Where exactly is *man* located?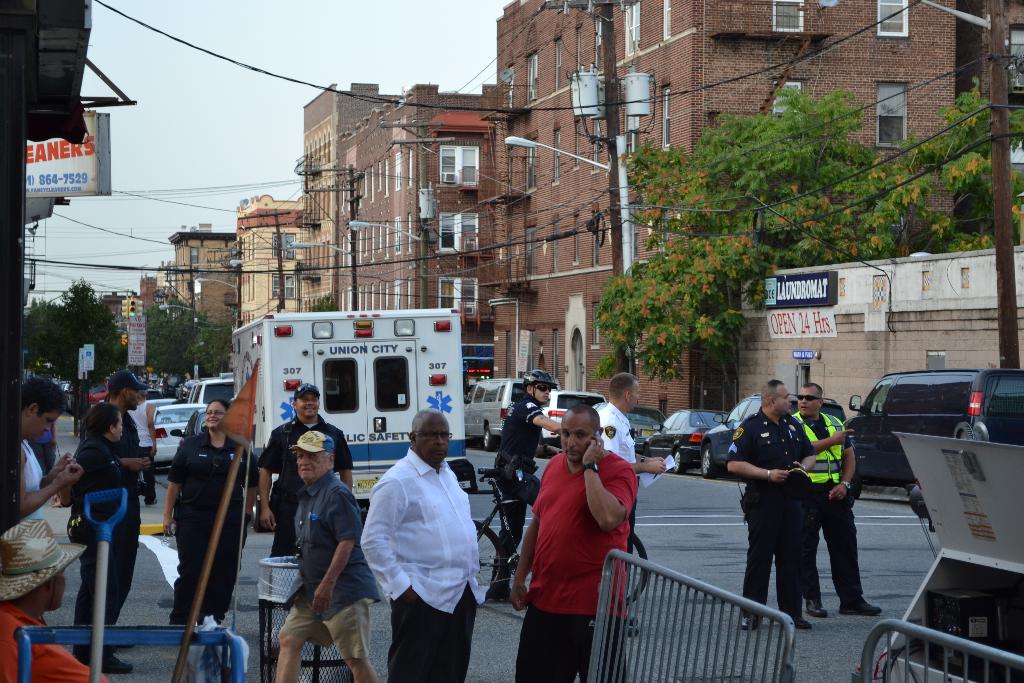
Its bounding box is <box>0,515,109,682</box>.
